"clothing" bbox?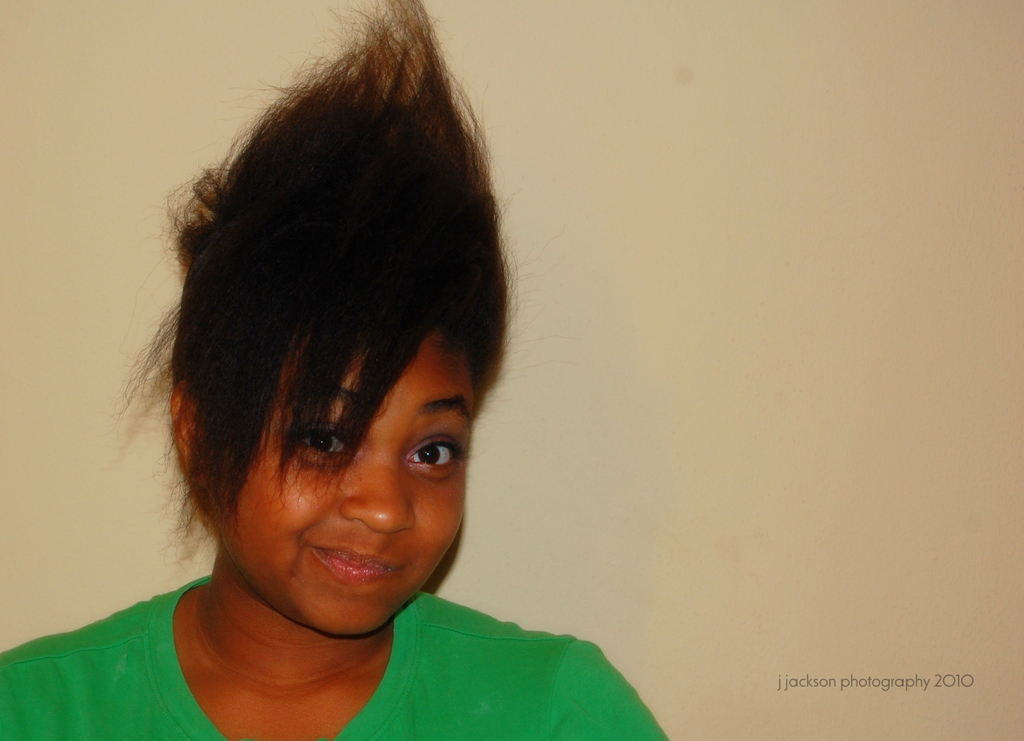
(57,501,635,740)
